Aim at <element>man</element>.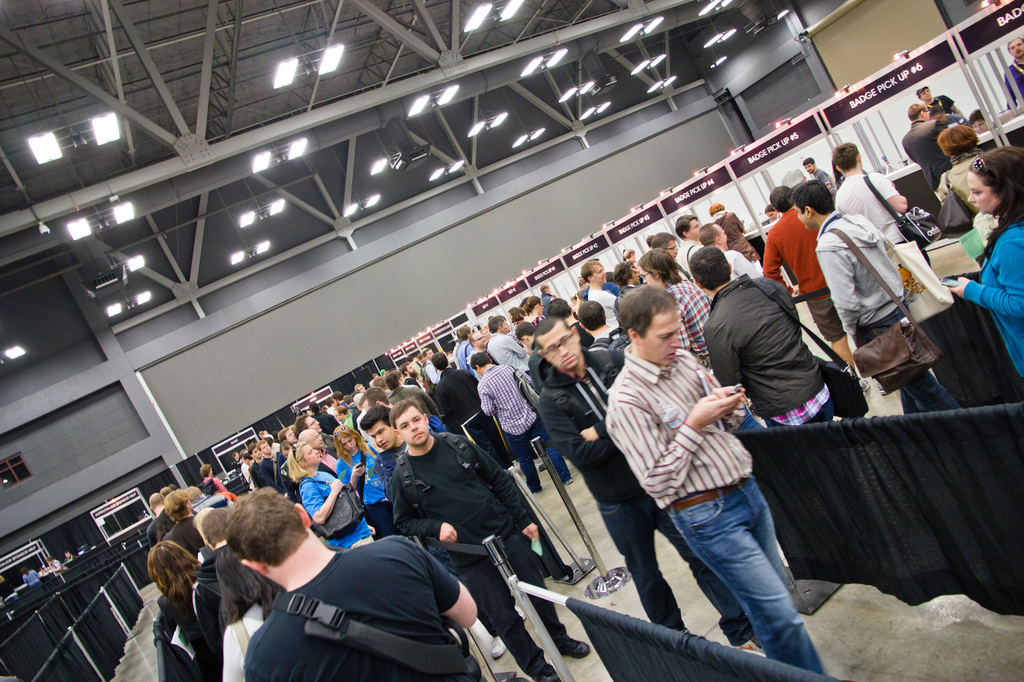
Aimed at 355,387,392,411.
